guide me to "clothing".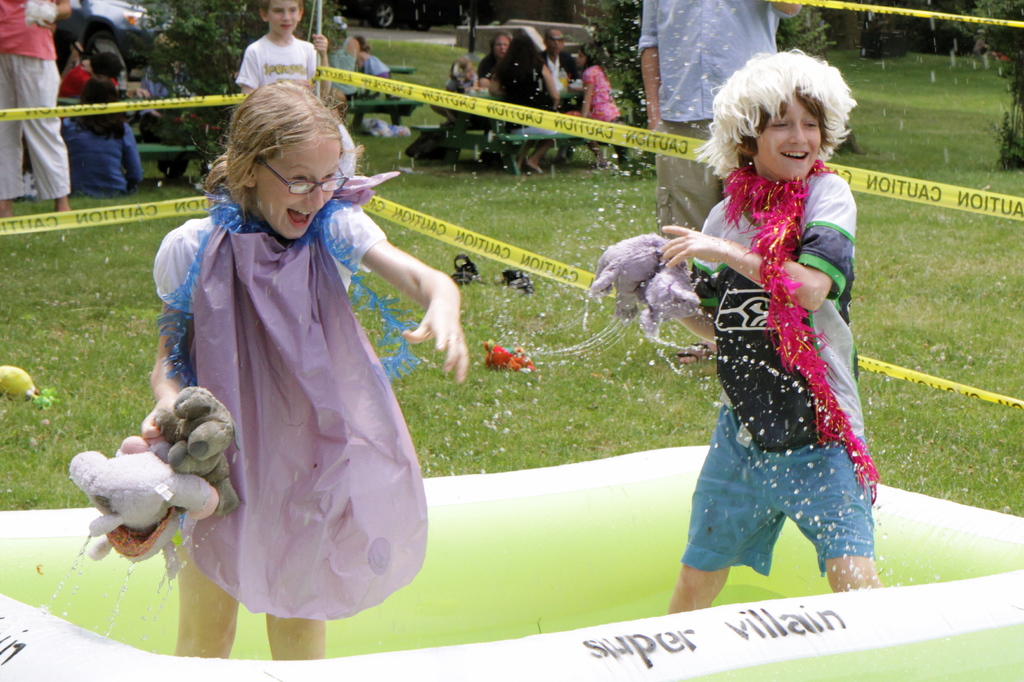
Guidance: [636,0,800,244].
